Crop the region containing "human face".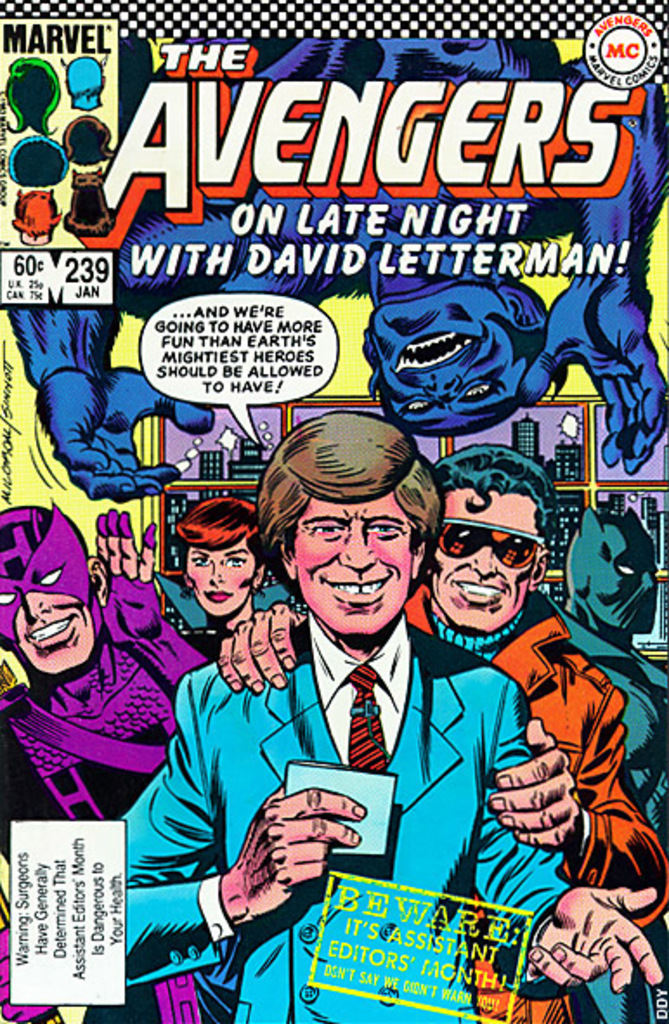
Crop region: crop(189, 534, 257, 617).
